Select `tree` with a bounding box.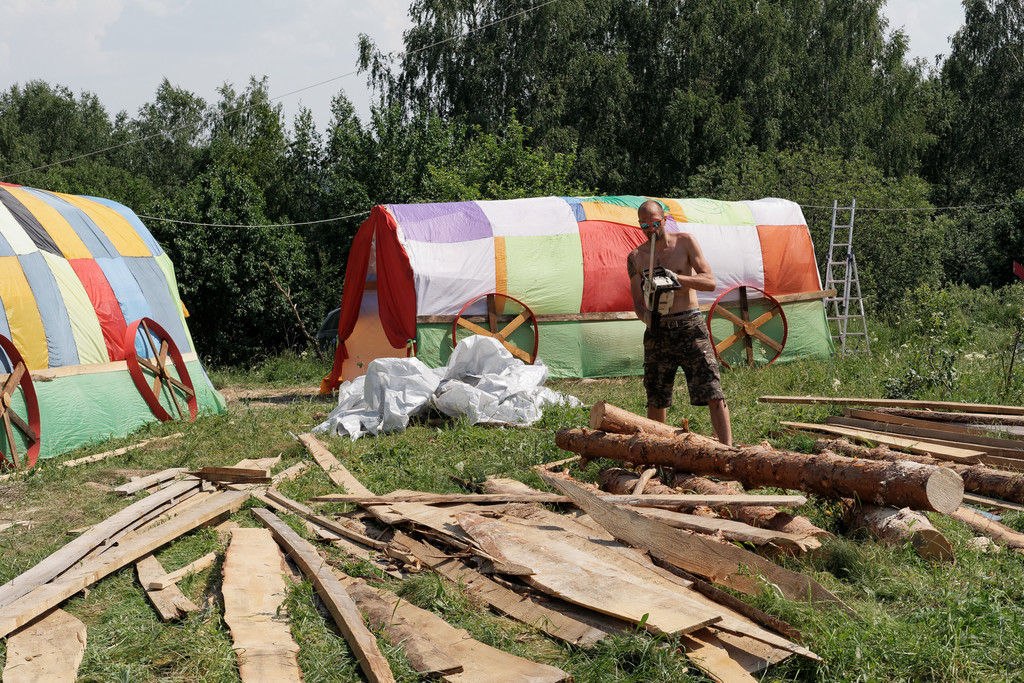
196 58 312 195.
